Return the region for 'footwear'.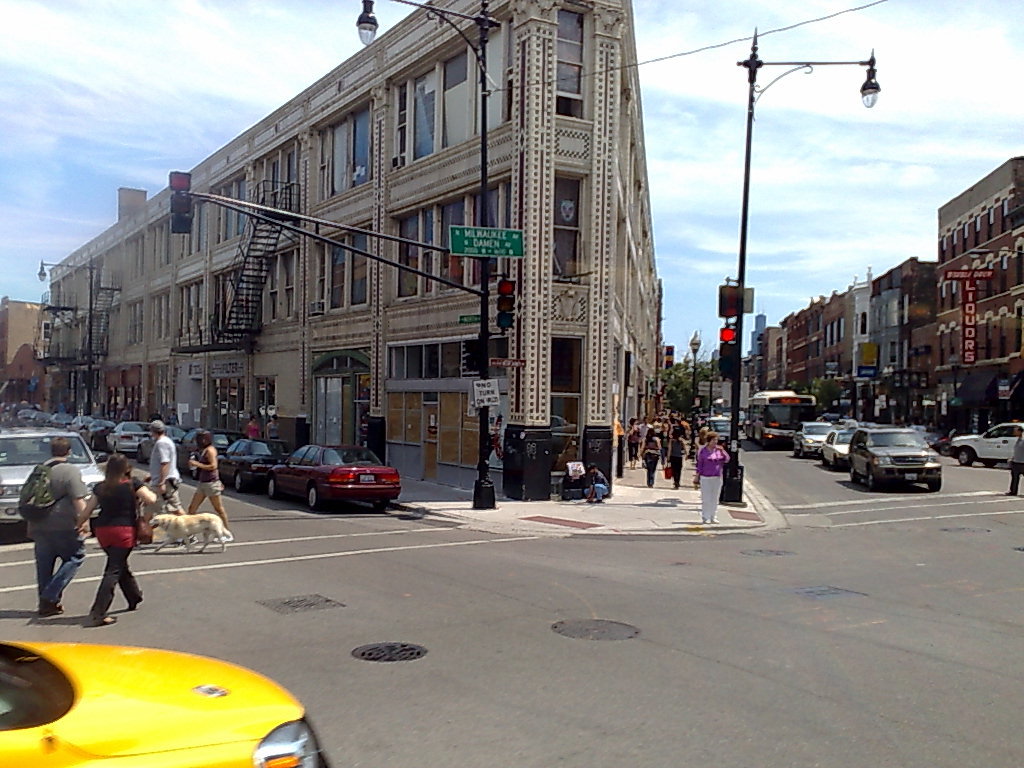
l=128, t=586, r=143, b=611.
